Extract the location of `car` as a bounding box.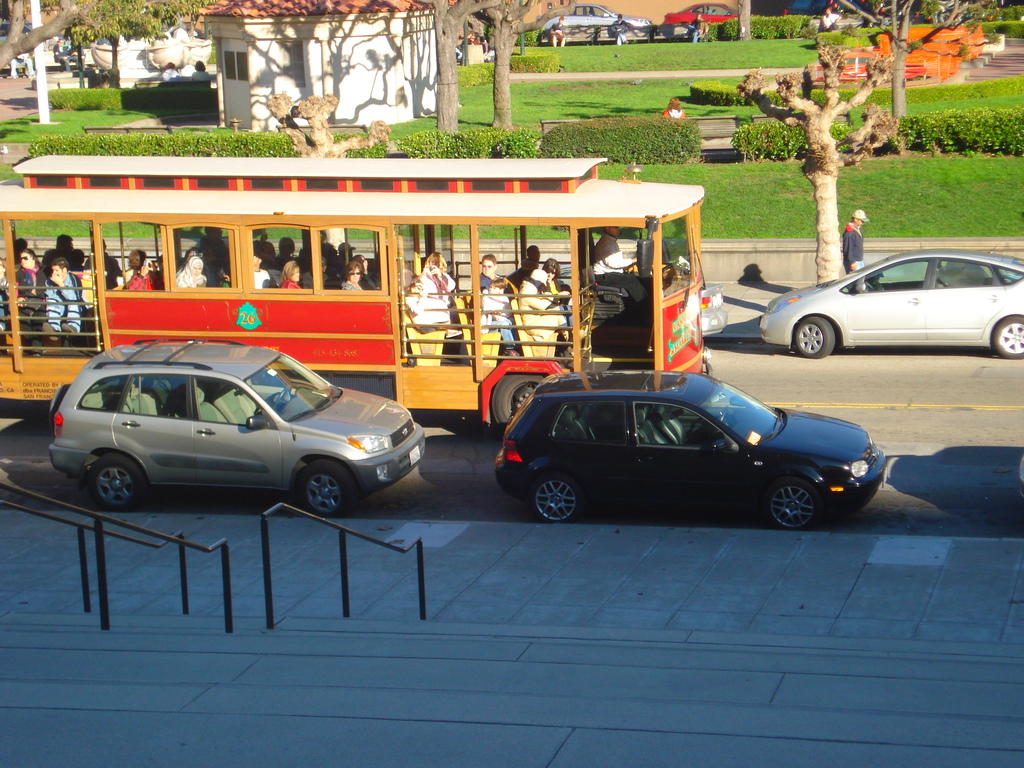
552 264 729 337.
